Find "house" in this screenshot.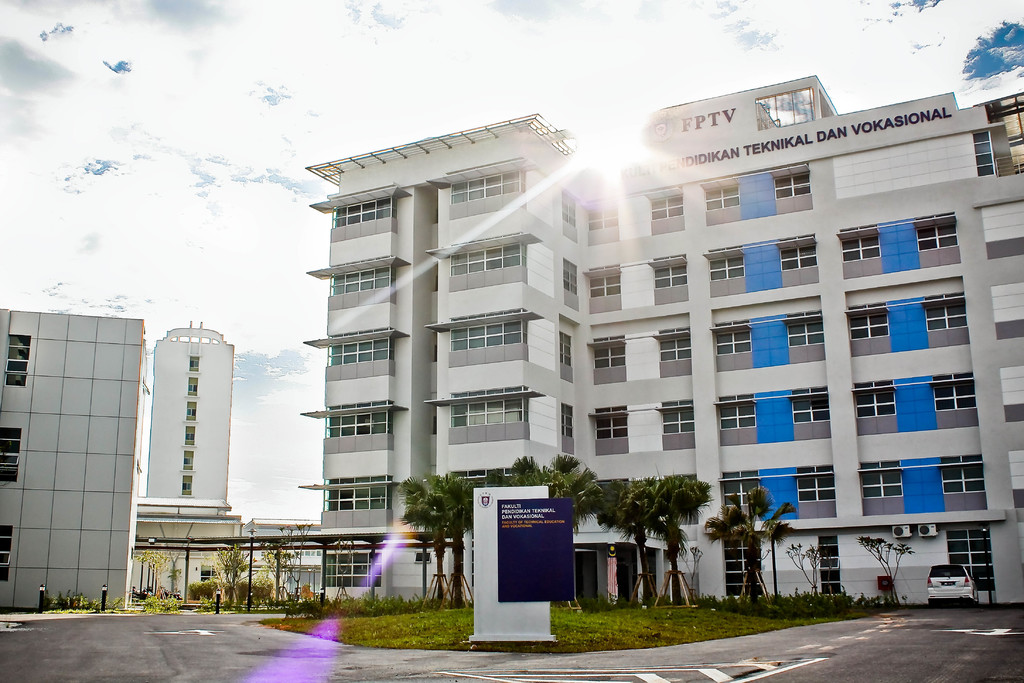
The bounding box for "house" is 970:90:1023:175.
